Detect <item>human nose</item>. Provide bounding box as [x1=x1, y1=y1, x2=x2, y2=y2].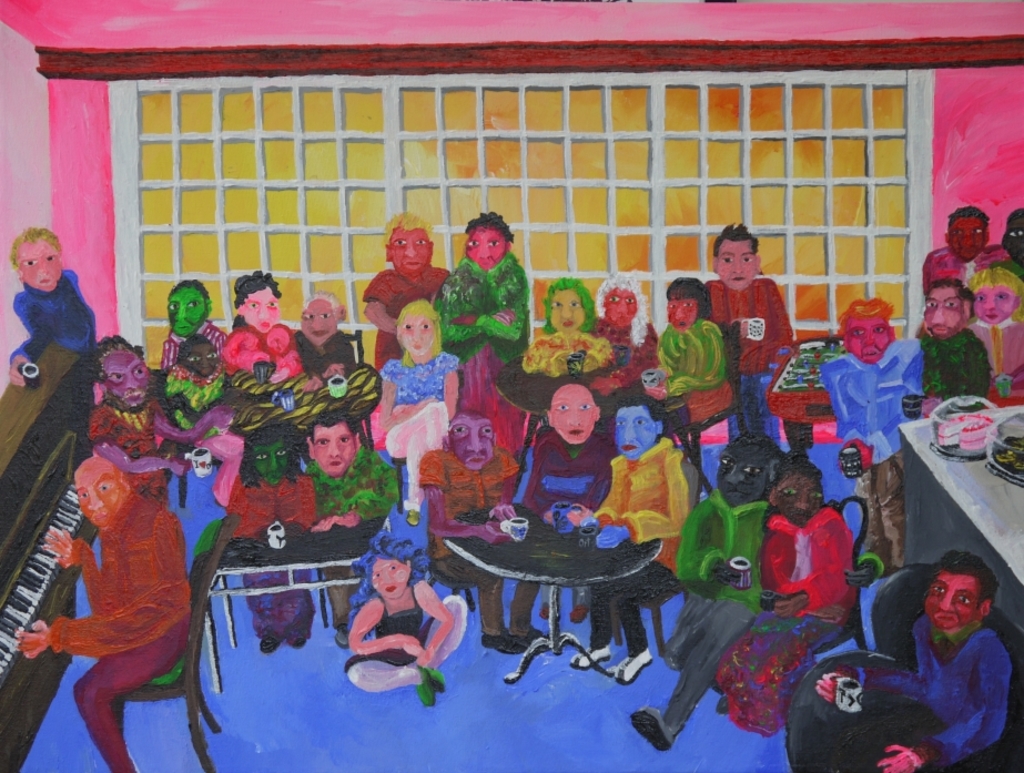
[x1=412, y1=330, x2=423, y2=340].
